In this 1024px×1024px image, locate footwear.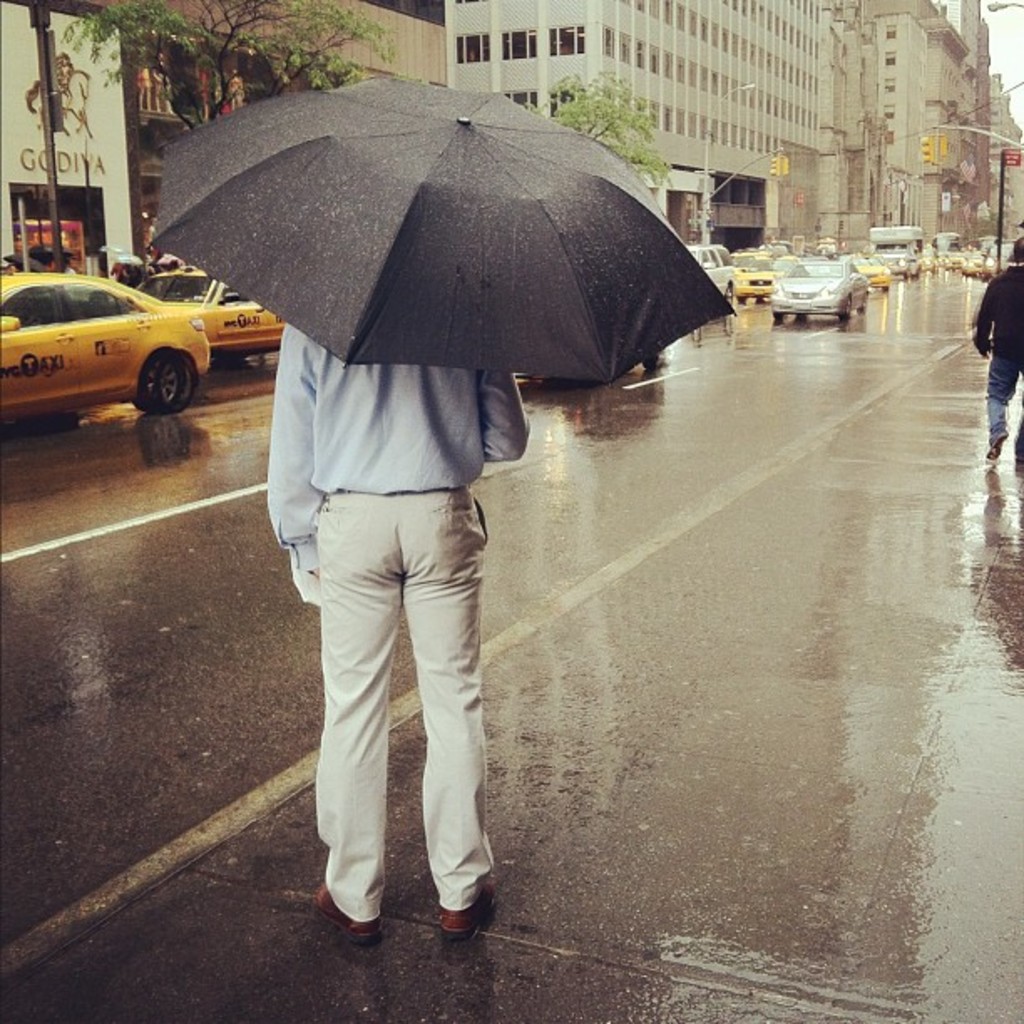
Bounding box: x1=310 y1=883 x2=375 y2=949.
